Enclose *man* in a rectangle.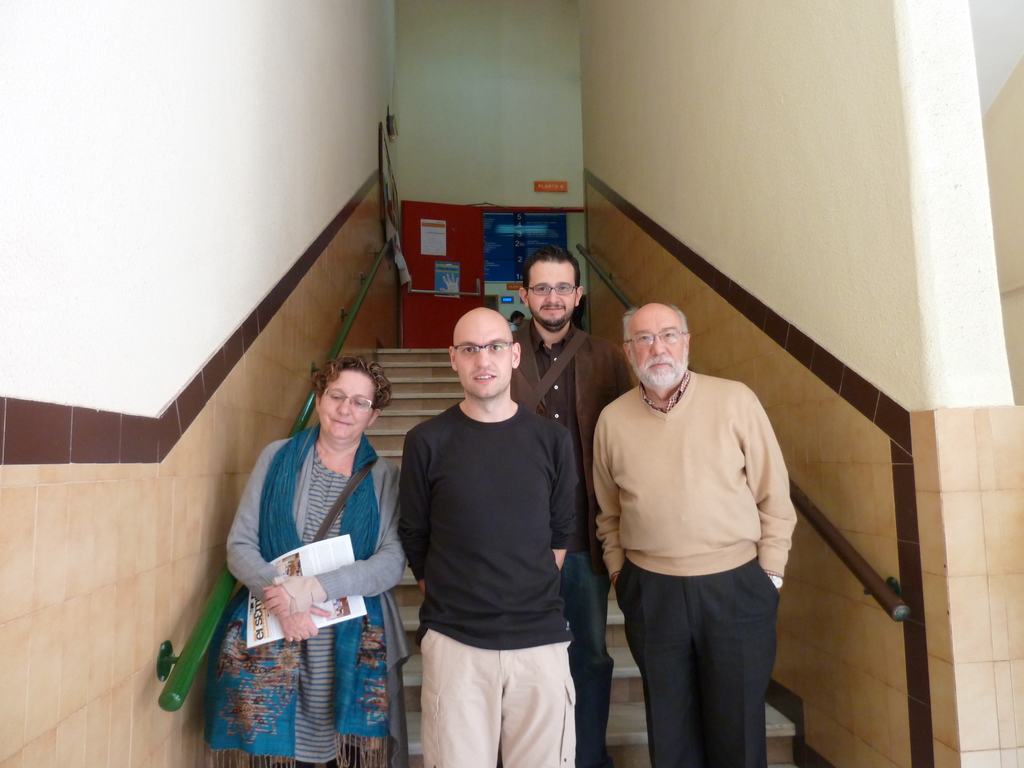
[left=578, top=284, right=801, bottom=767].
